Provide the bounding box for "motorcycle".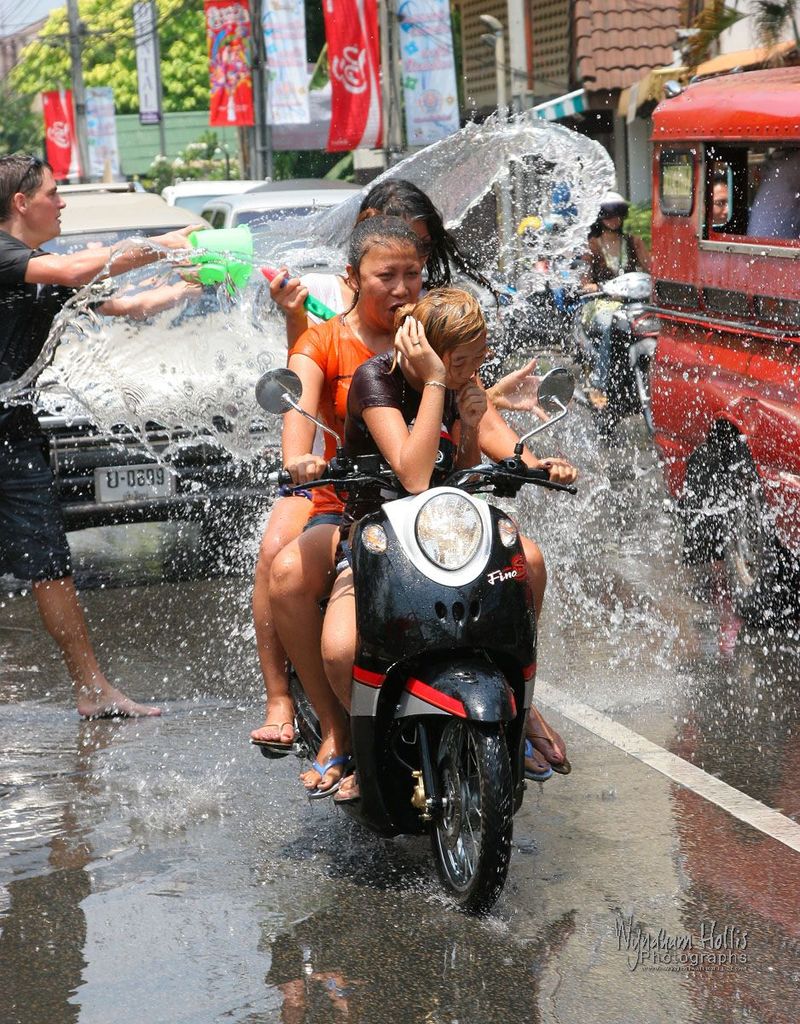
<region>263, 410, 589, 919</region>.
